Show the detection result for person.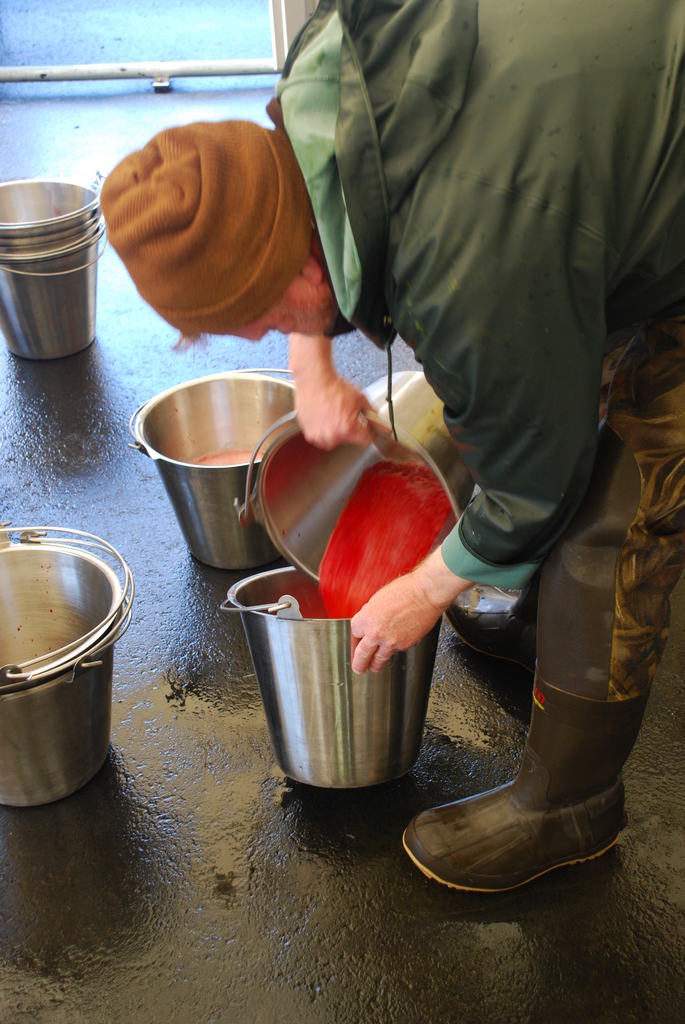
93 0 684 893.
